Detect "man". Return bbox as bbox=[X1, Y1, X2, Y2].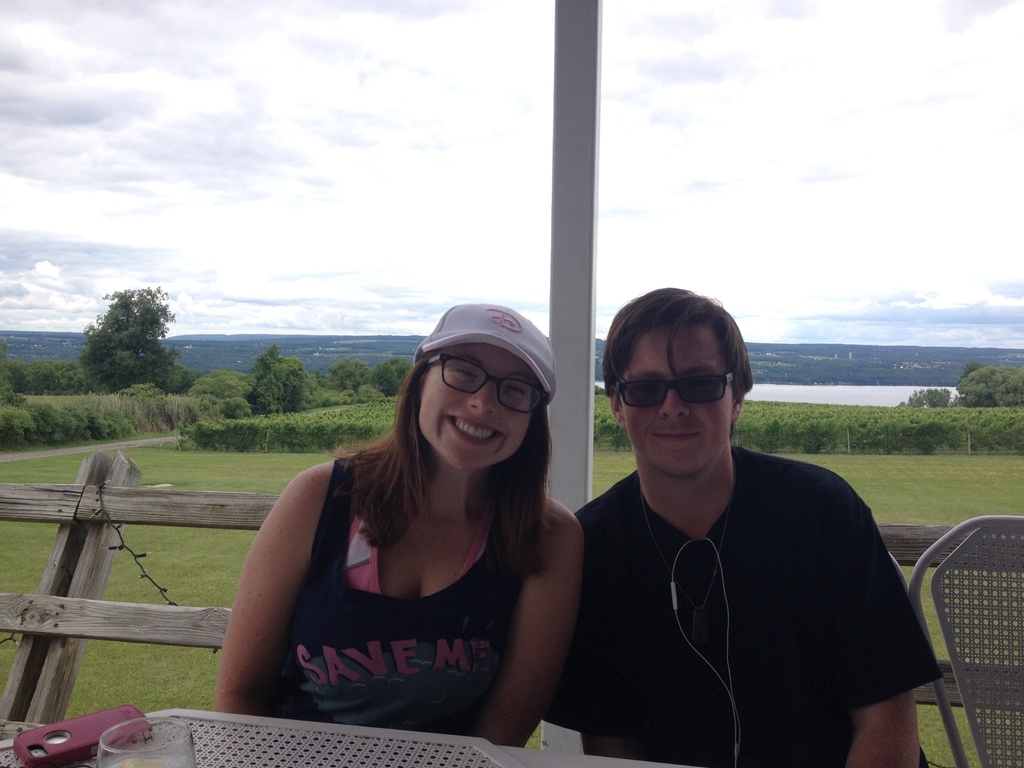
bbox=[539, 285, 922, 758].
